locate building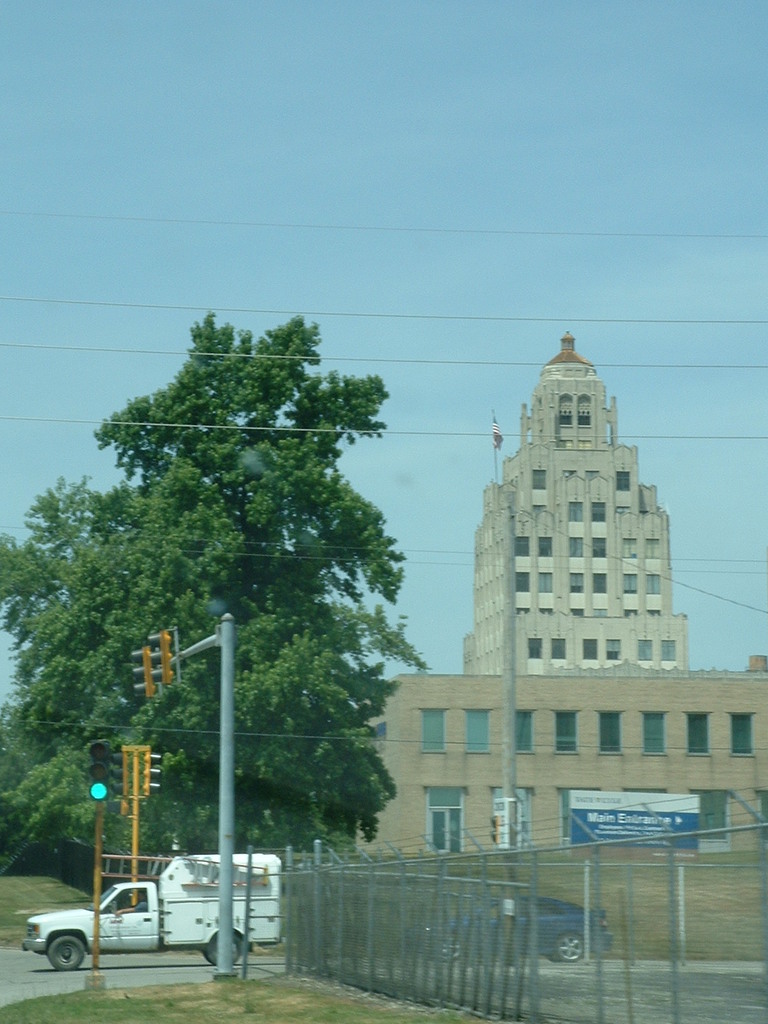
[x1=356, y1=657, x2=767, y2=858]
